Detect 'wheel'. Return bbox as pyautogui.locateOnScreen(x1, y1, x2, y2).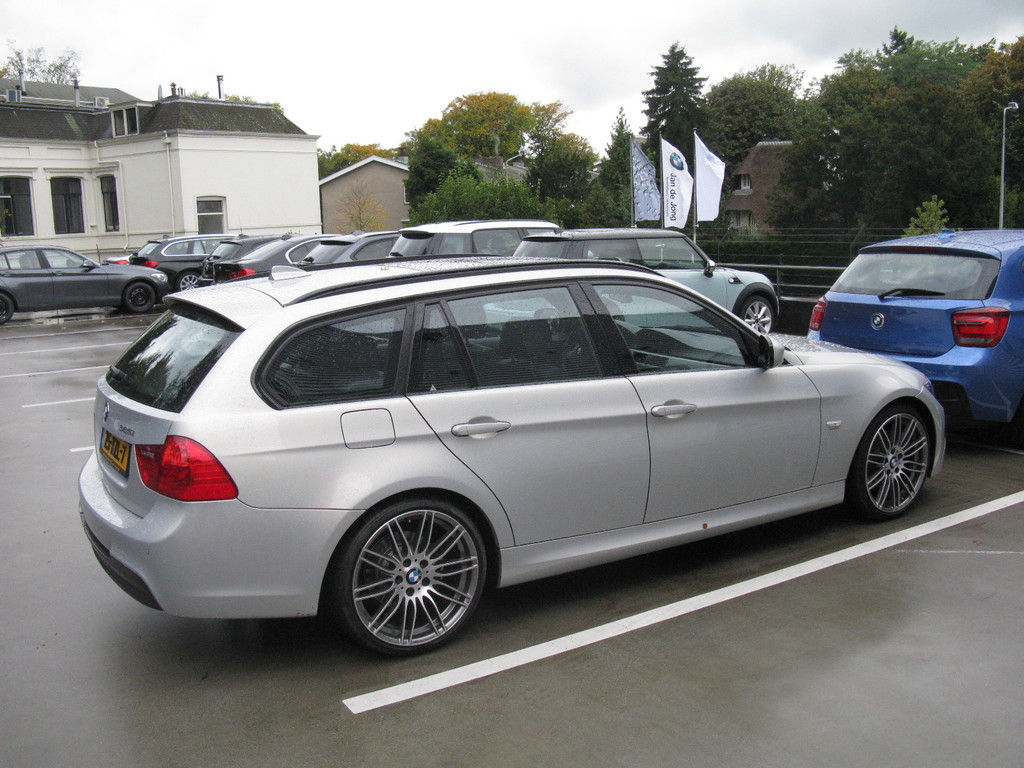
pyautogui.locateOnScreen(122, 280, 156, 311).
